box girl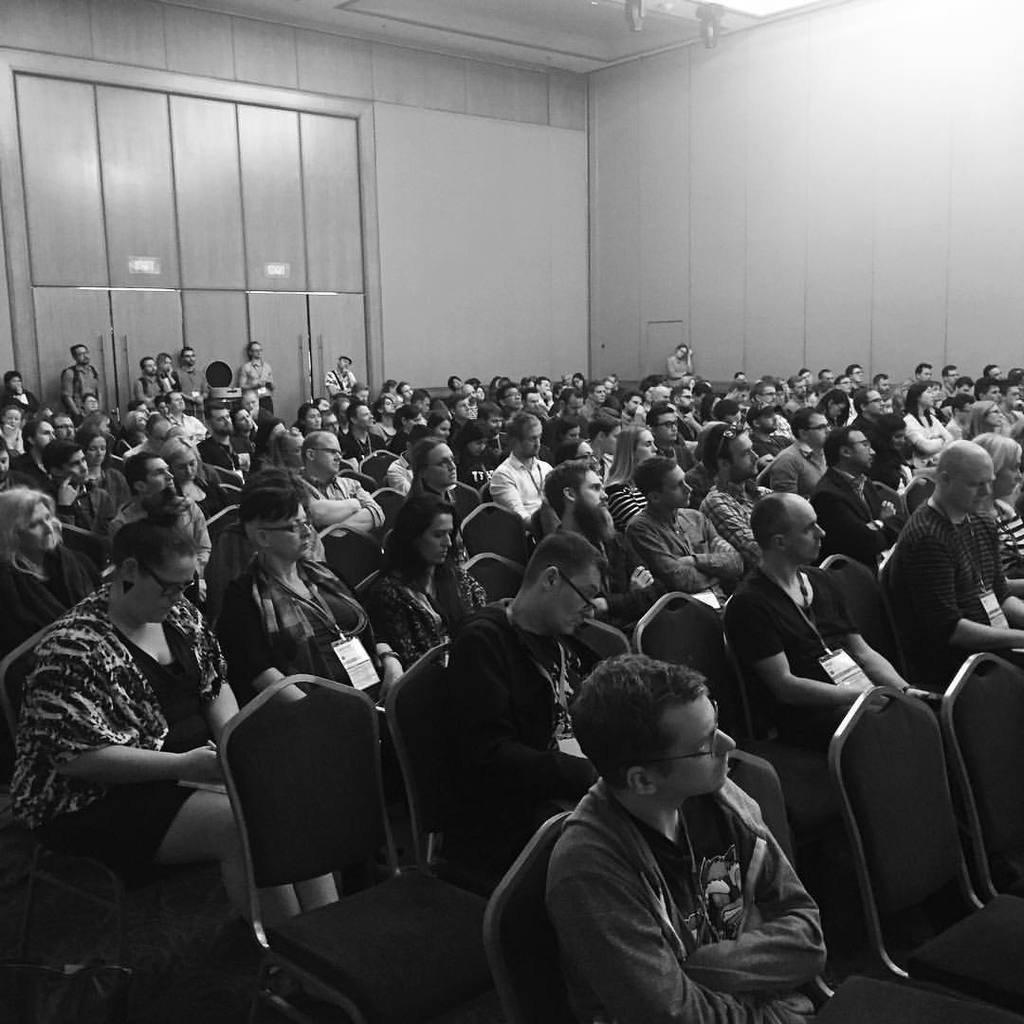
bbox=[203, 476, 355, 709]
